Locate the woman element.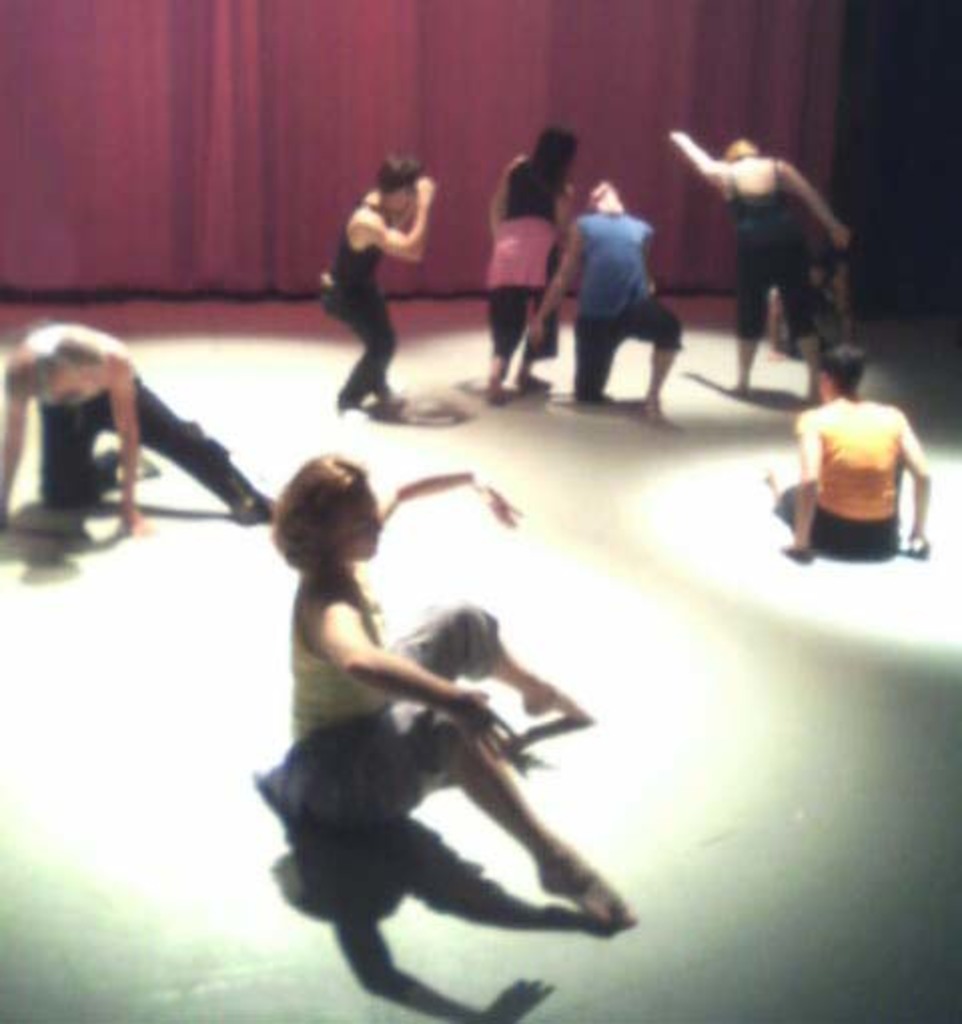
Element bbox: <bbox>230, 437, 631, 992</bbox>.
